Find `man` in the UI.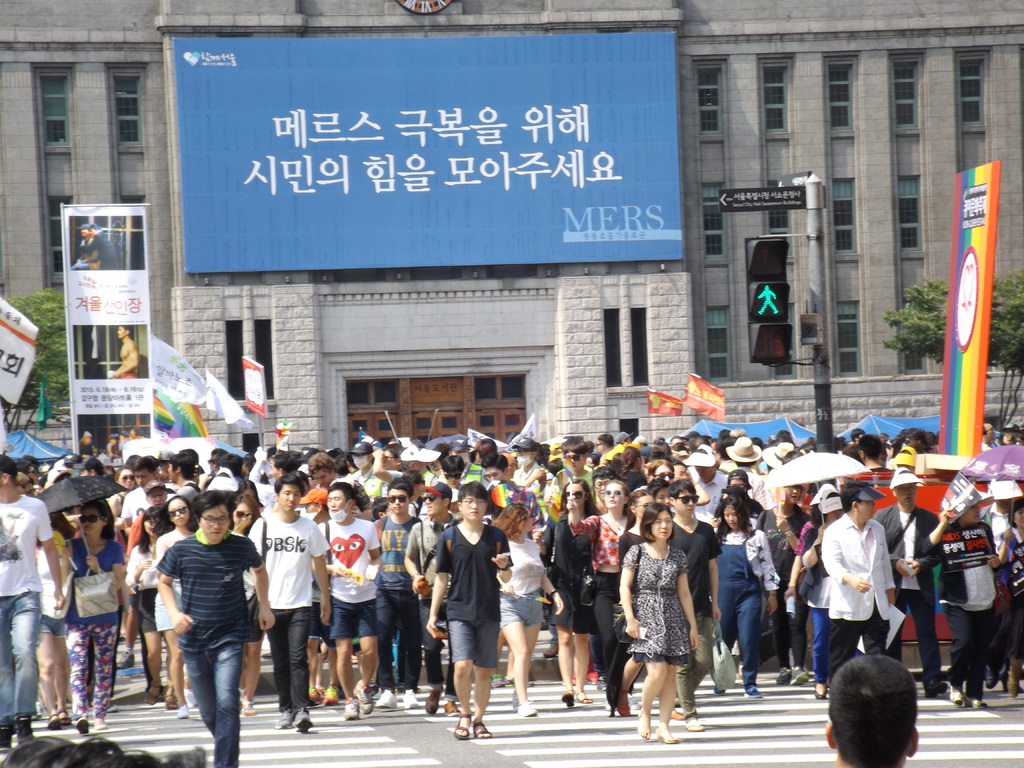
UI element at pyautogui.locateOnScreen(369, 442, 405, 506).
